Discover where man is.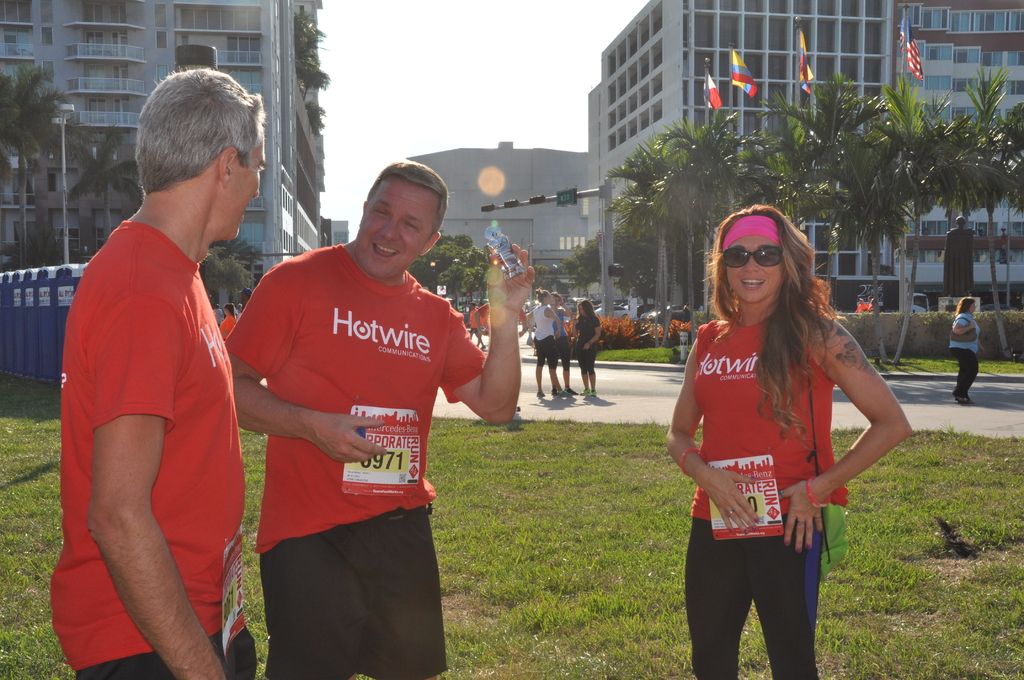
Discovered at <box>462,299,484,348</box>.
